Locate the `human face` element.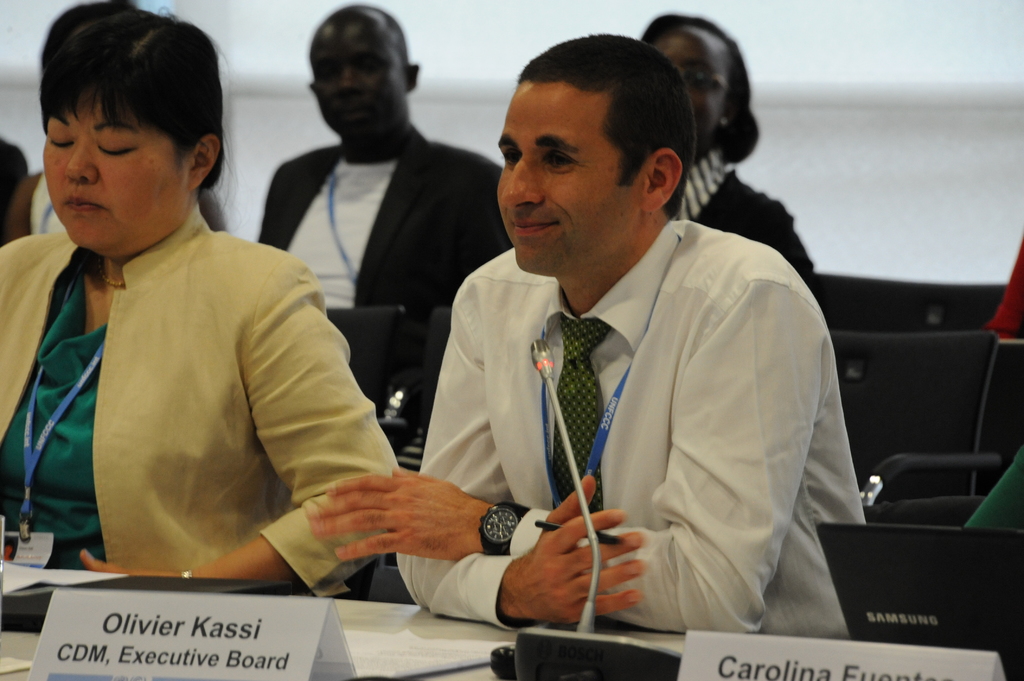
Element bbox: x1=43, y1=91, x2=188, y2=251.
